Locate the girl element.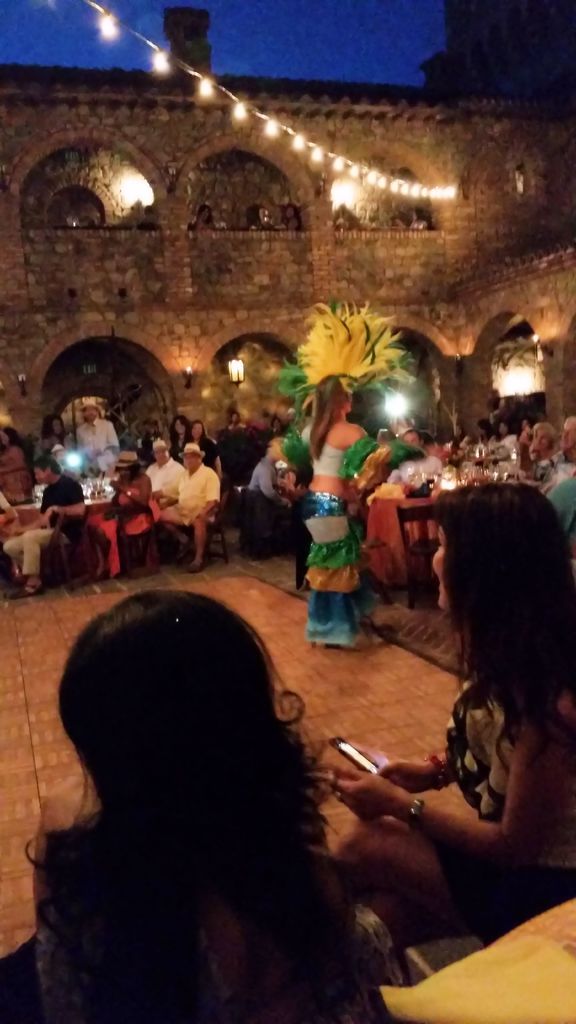
Element bbox: <box>39,588,404,1023</box>.
